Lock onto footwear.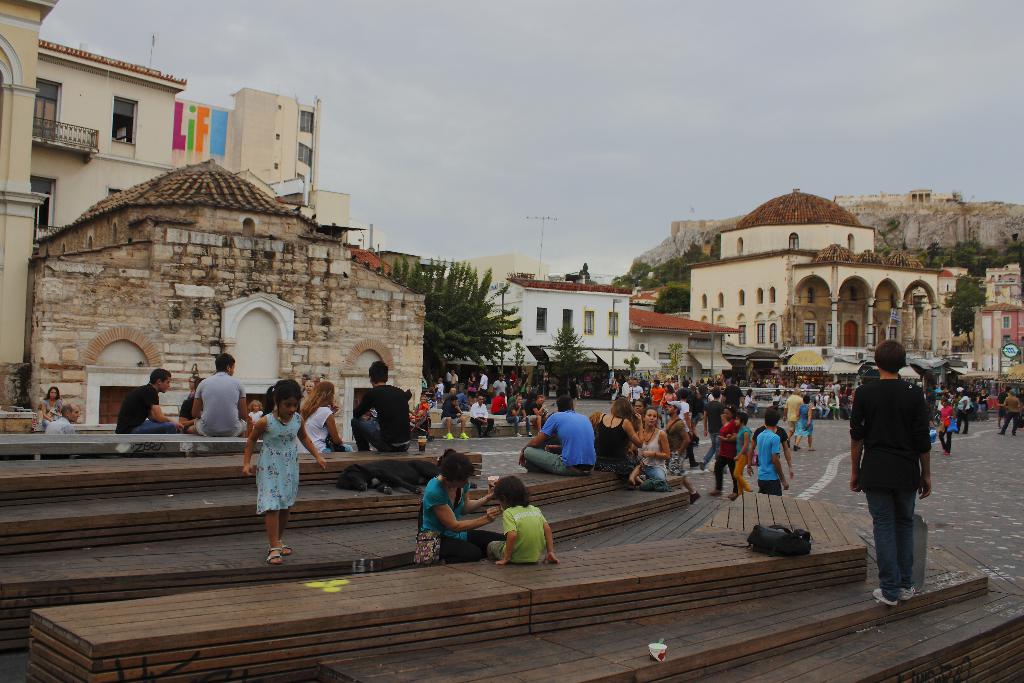
Locked: l=694, t=491, r=700, b=504.
